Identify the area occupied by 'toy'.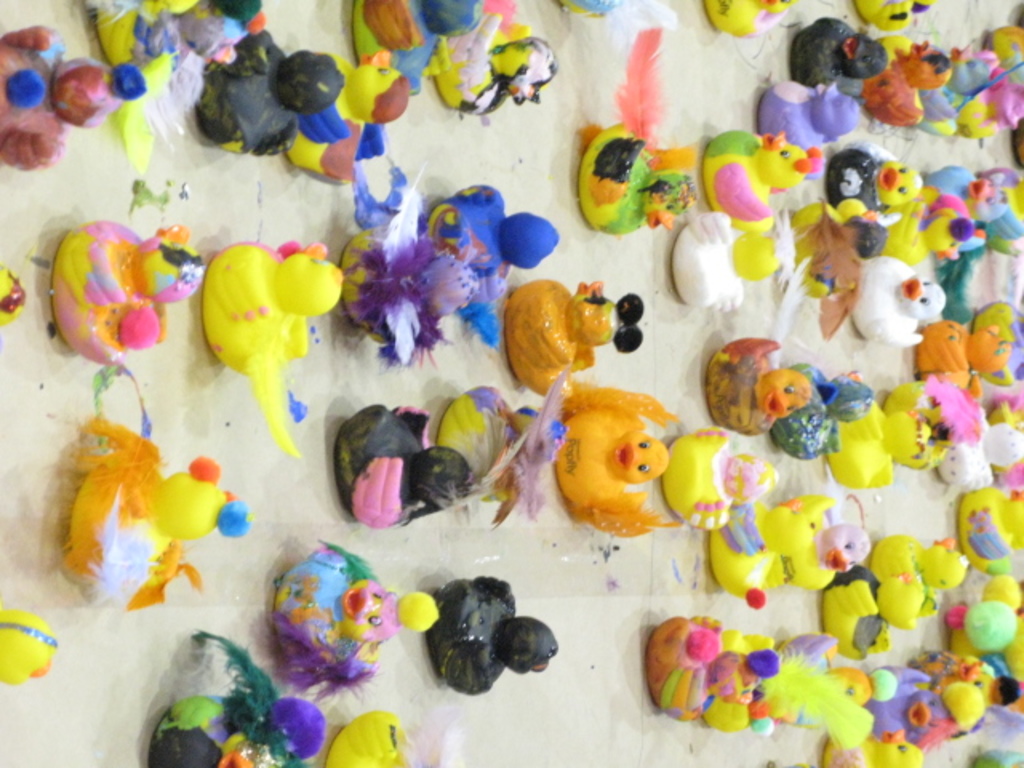
Area: box(950, 490, 1022, 573).
